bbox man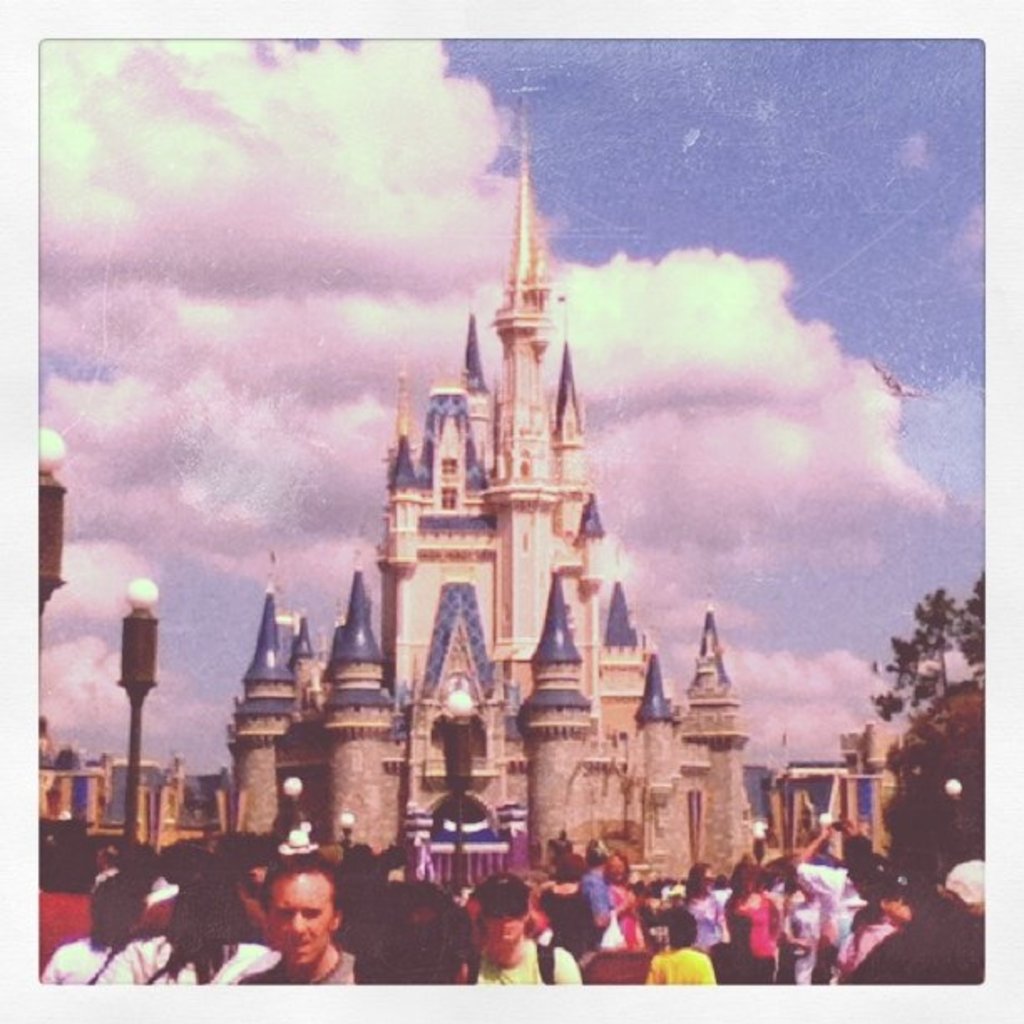
detection(581, 840, 616, 952)
